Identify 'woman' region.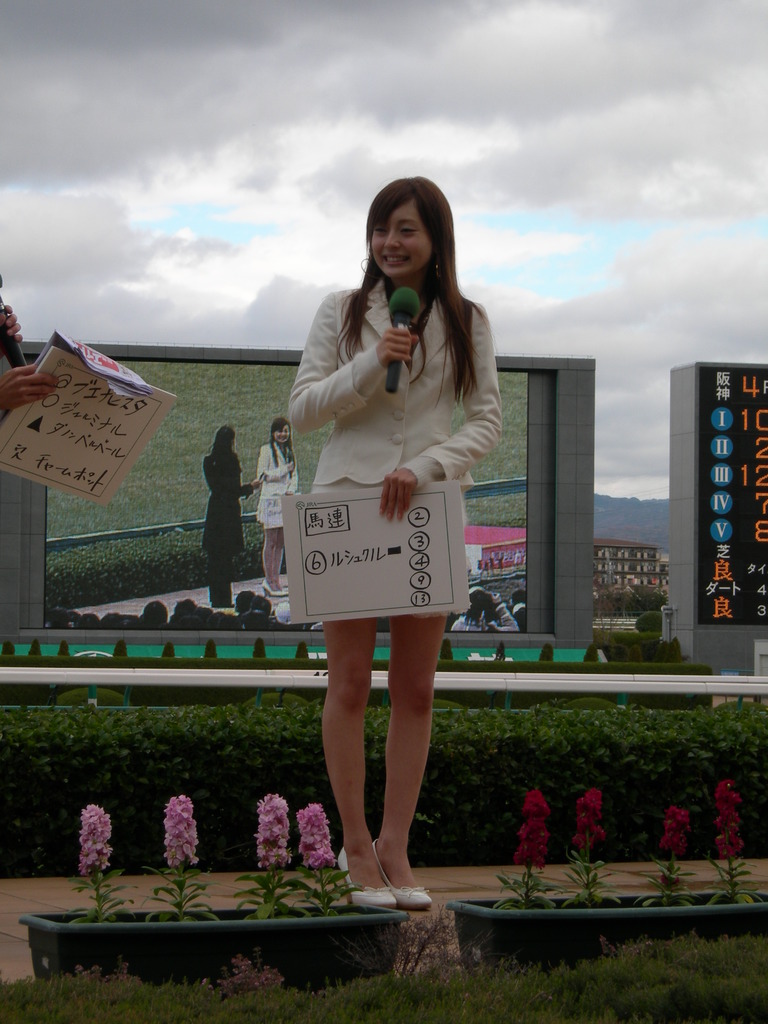
Region: bbox=(264, 200, 508, 773).
